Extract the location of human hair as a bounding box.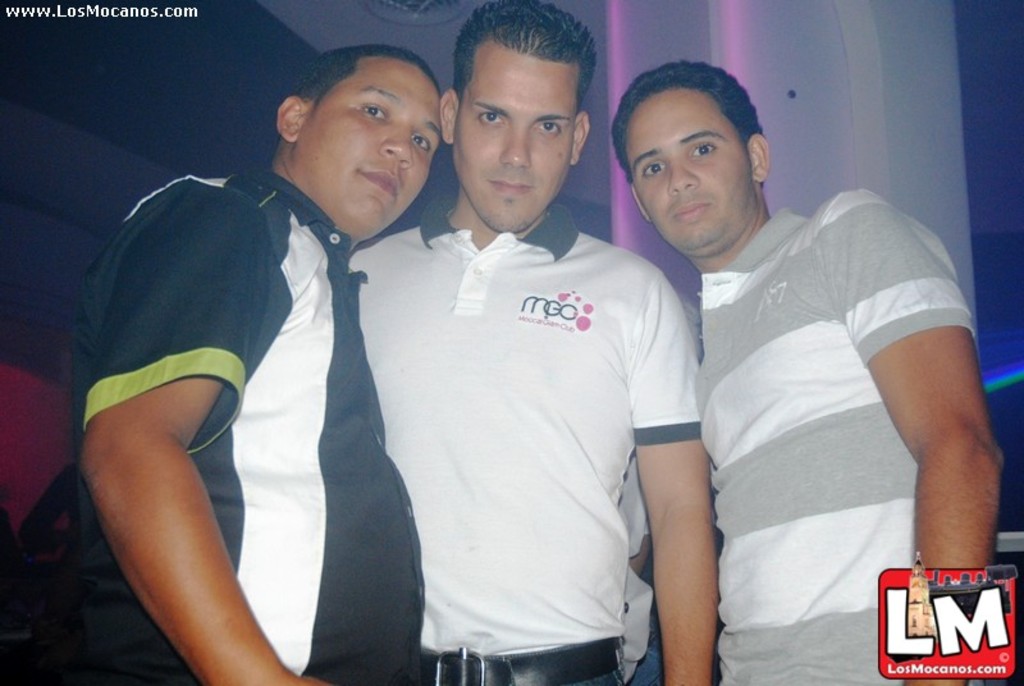
detection(454, 0, 589, 109).
